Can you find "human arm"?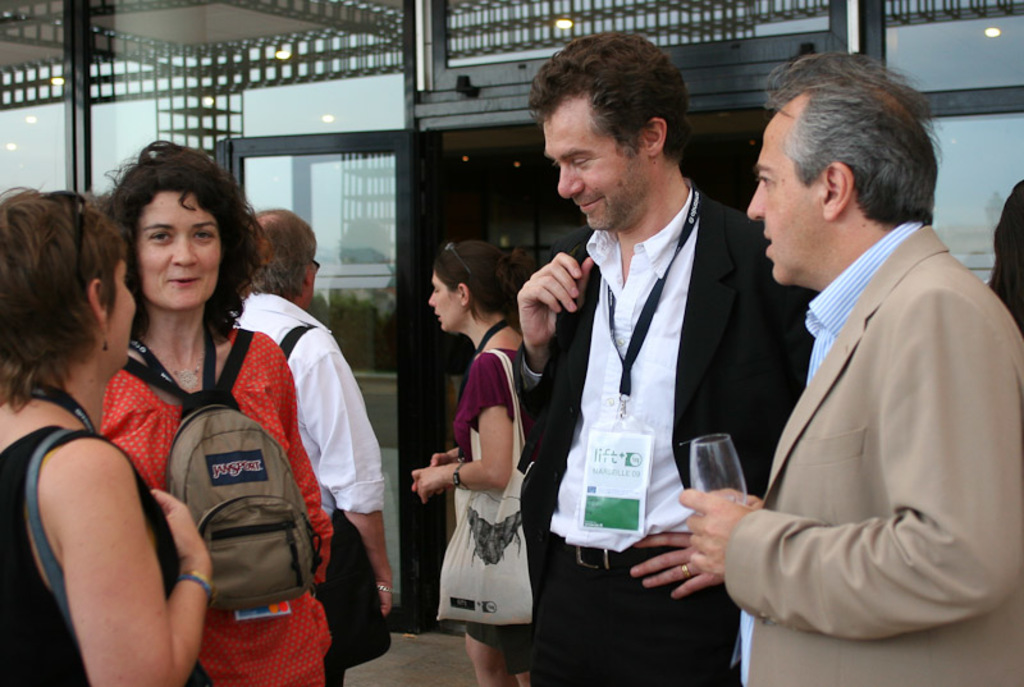
Yes, bounding box: (left=513, top=247, right=602, bottom=441).
